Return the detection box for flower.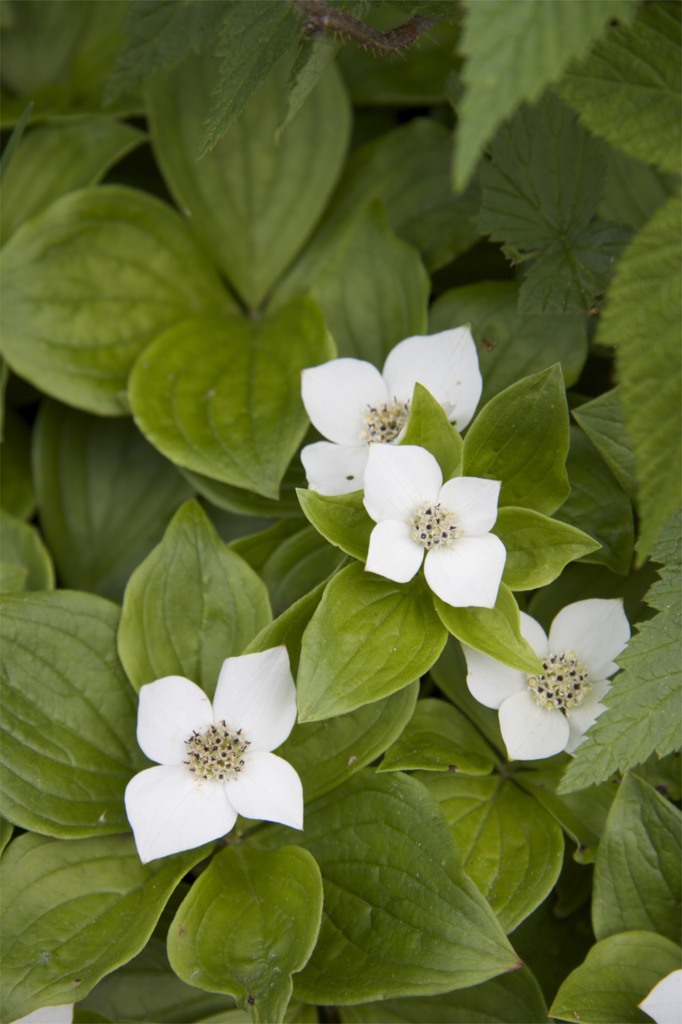
bbox=[637, 968, 681, 1023].
